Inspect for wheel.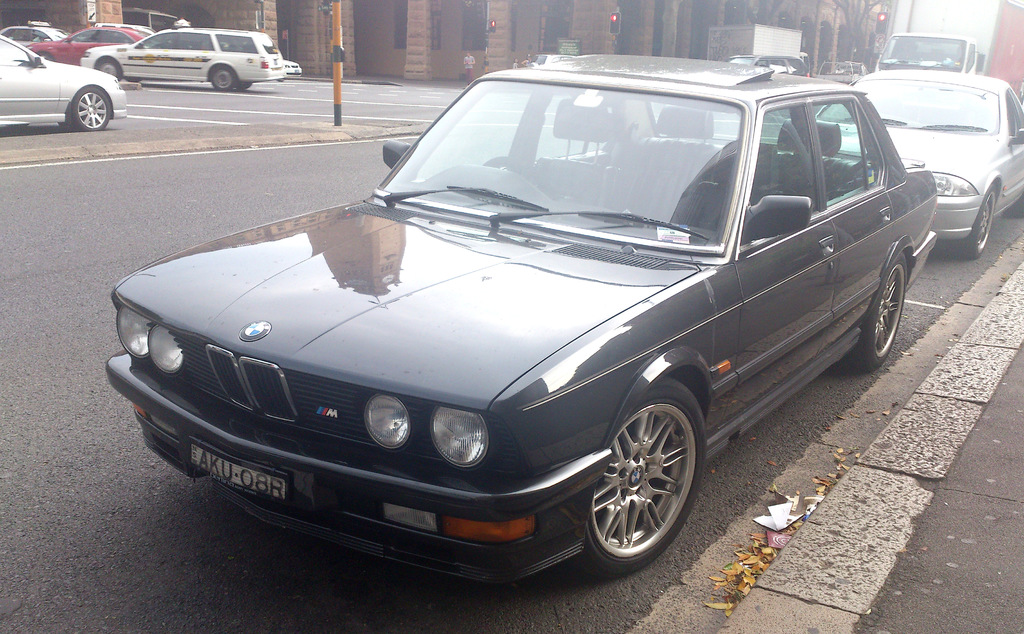
Inspection: box=[99, 58, 122, 80].
